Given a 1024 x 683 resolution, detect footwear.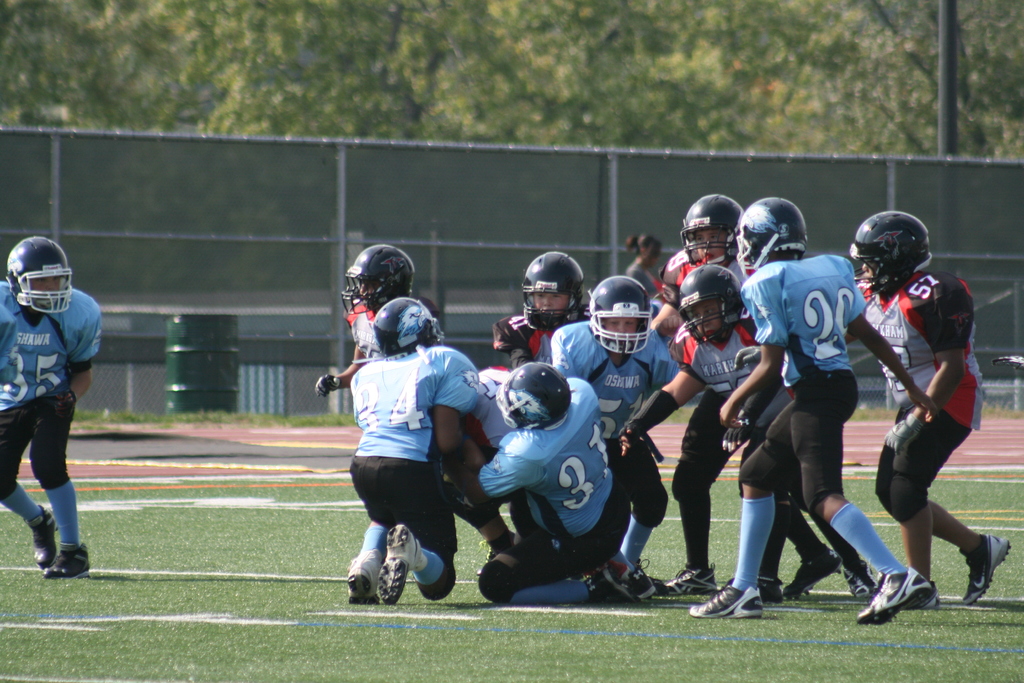
{"x1": 760, "y1": 577, "x2": 785, "y2": 607}.
